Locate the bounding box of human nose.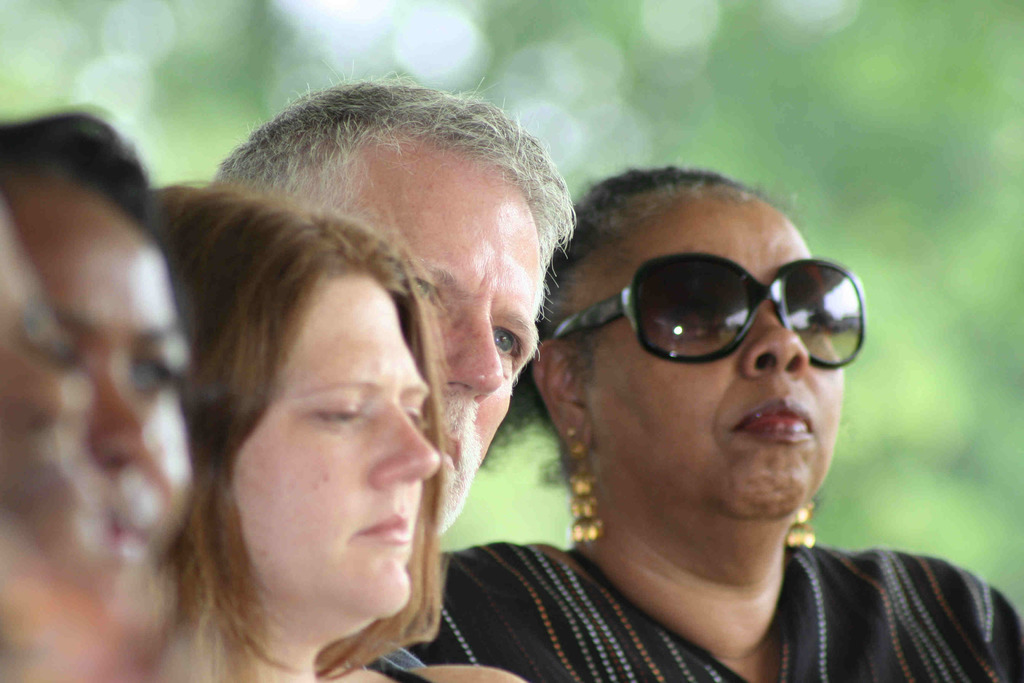
Bounding box: [x1=365, y1=402, x2=440, y2=488].
